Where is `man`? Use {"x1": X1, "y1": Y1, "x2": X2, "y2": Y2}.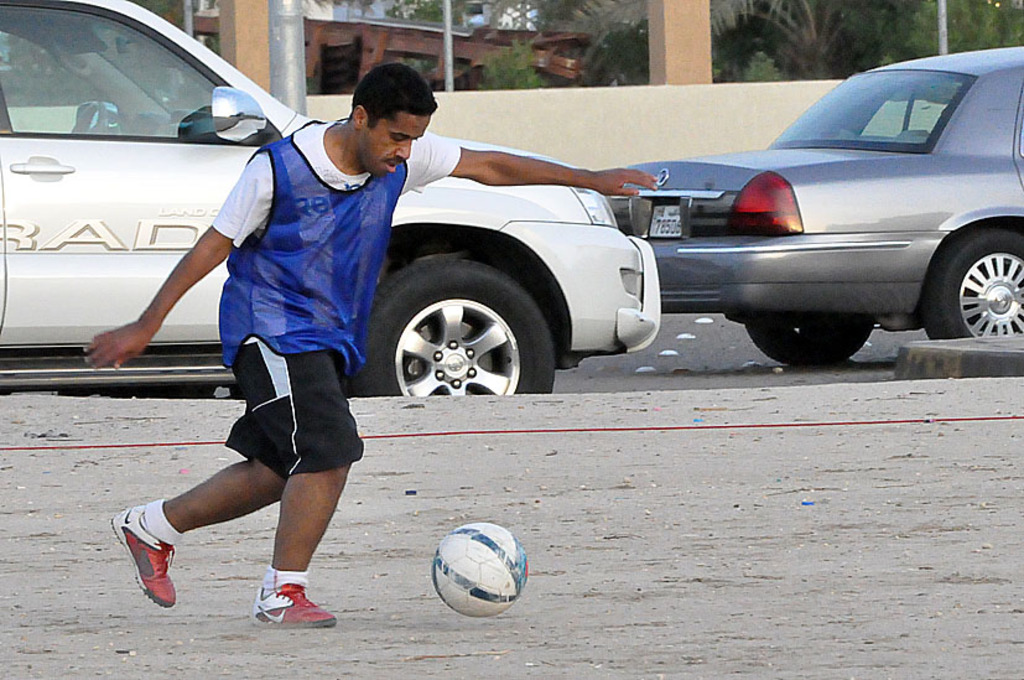
{"x1": 158, "y1": 58, "x2": 635, "y2": 543}.
